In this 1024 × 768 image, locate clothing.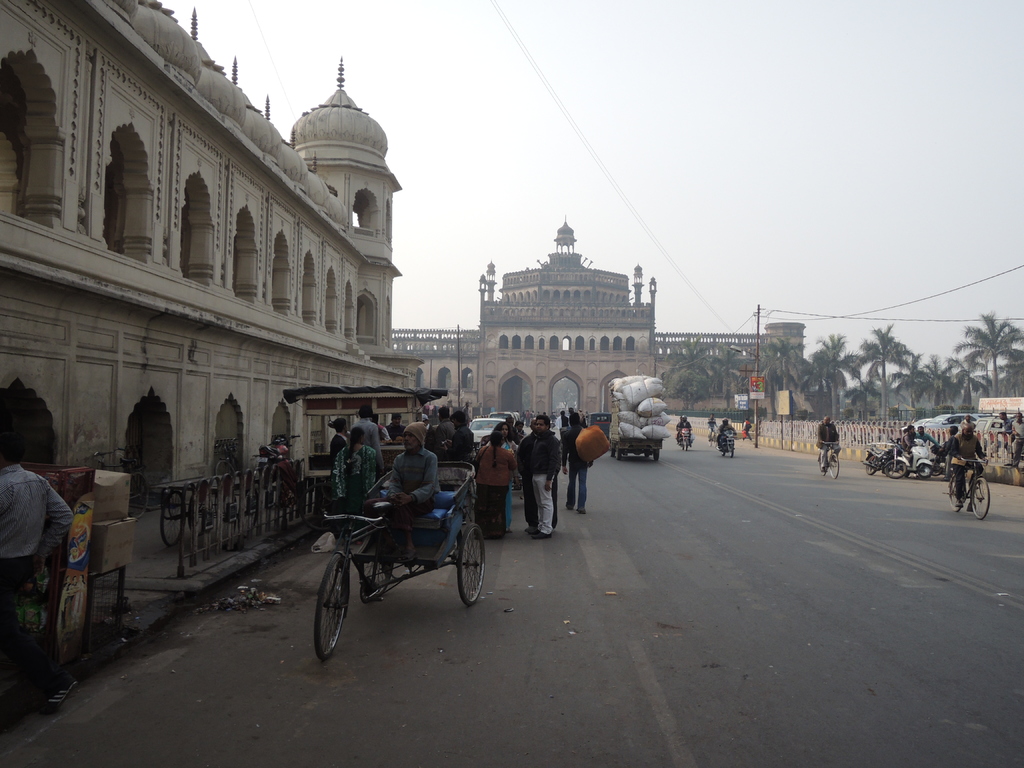
Bounding box: left=817, top=421, right=842, bottom=470.
